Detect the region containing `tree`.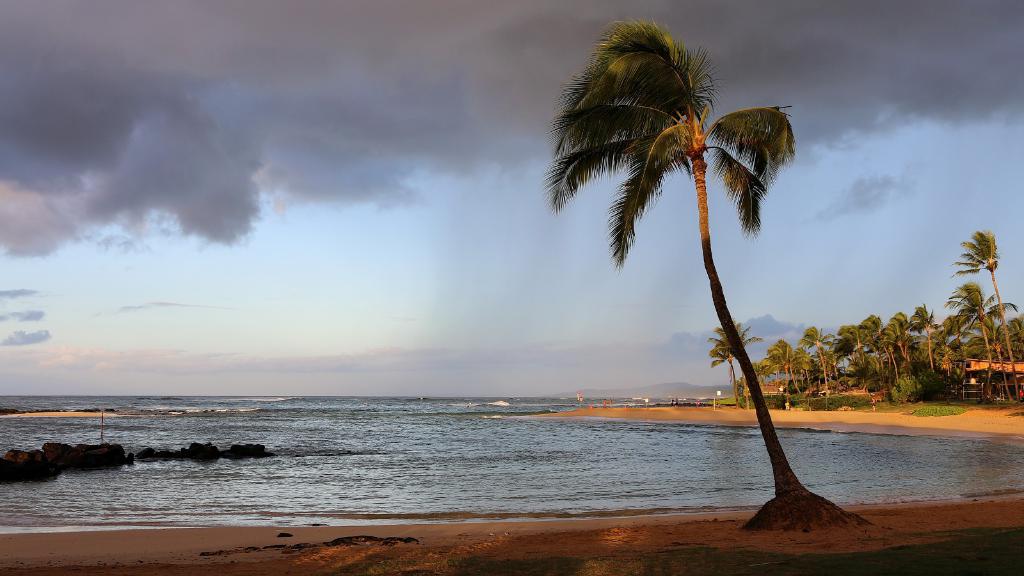
box(952, 317, 1023, 370).
